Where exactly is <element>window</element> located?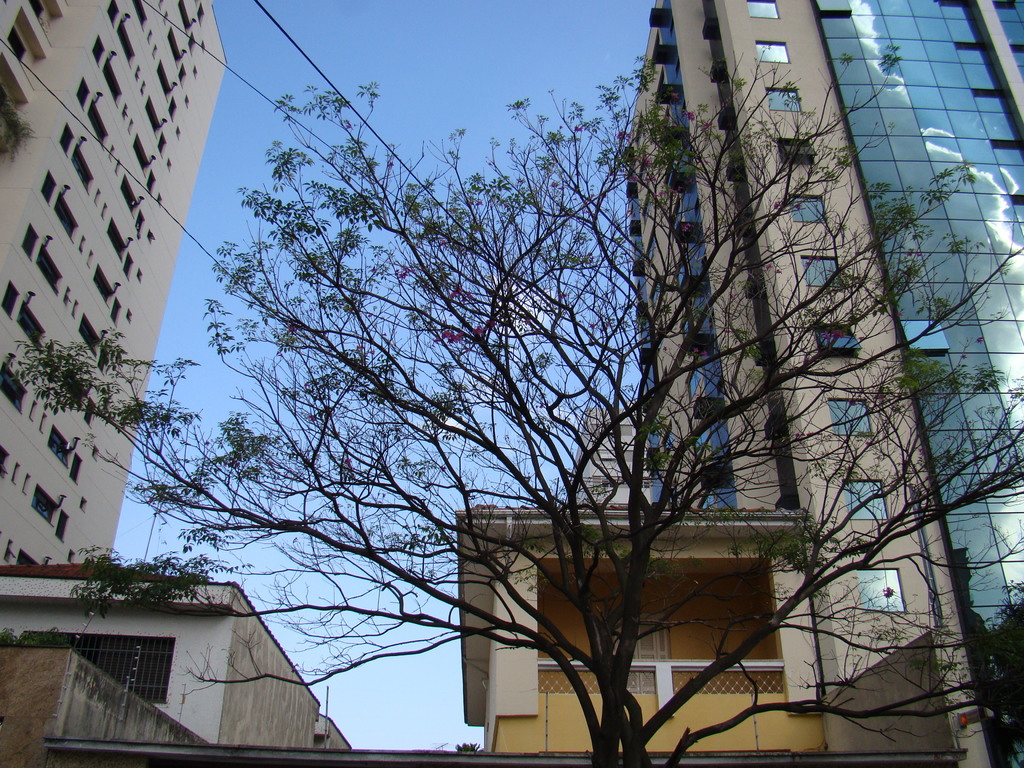
Its bounding box is left=815, top=323, right=860, bottom=355.
